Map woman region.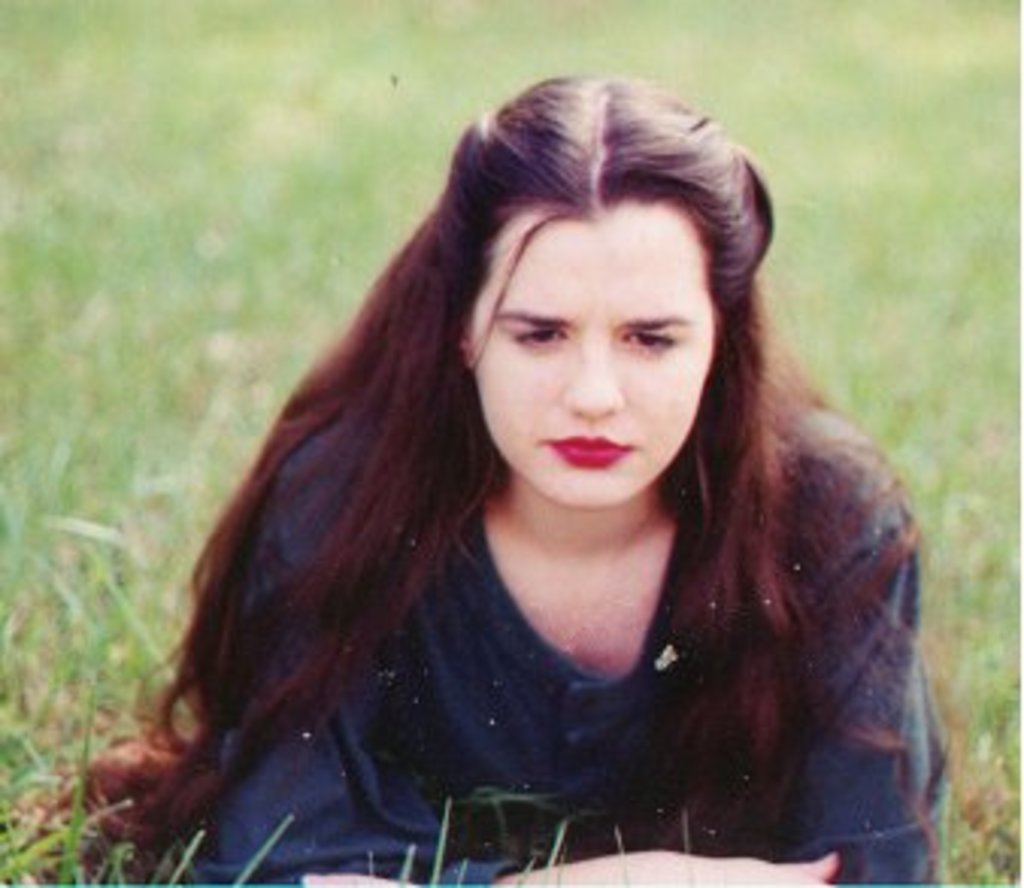
Mapped to (left=61, top=88, right=972, bottom=873).
